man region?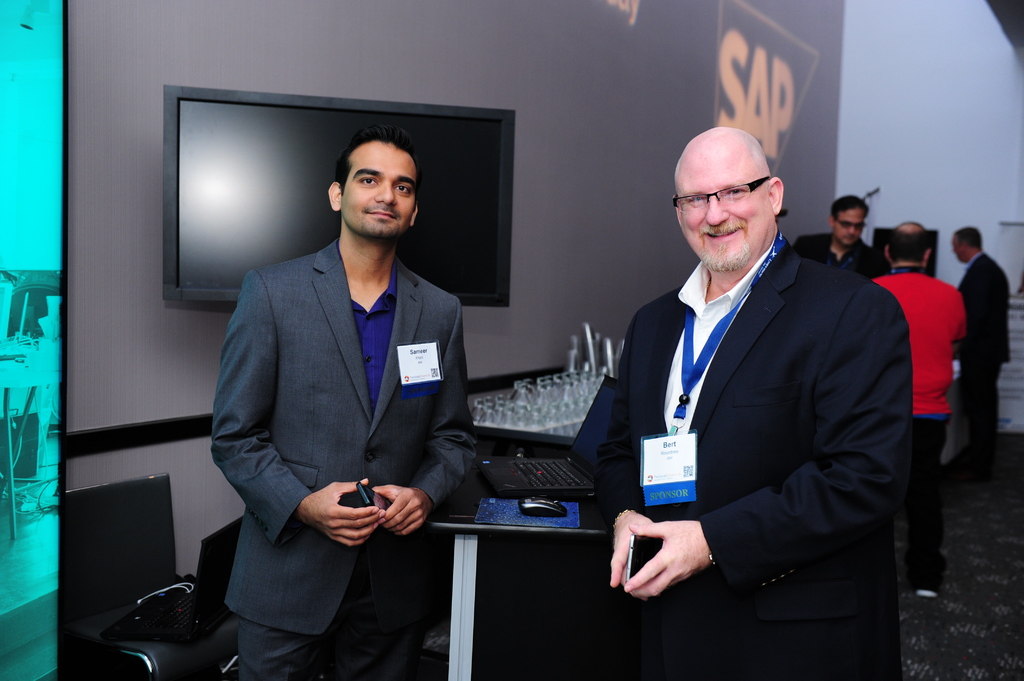
(872,221,964,588)
